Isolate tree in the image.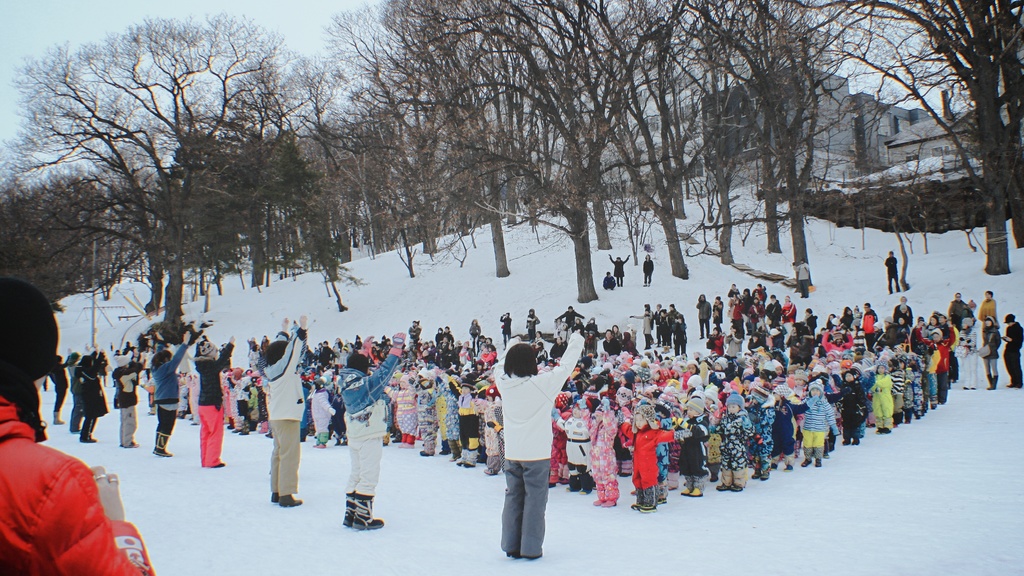
Isolated region: 770, 1, 1012, 288.
